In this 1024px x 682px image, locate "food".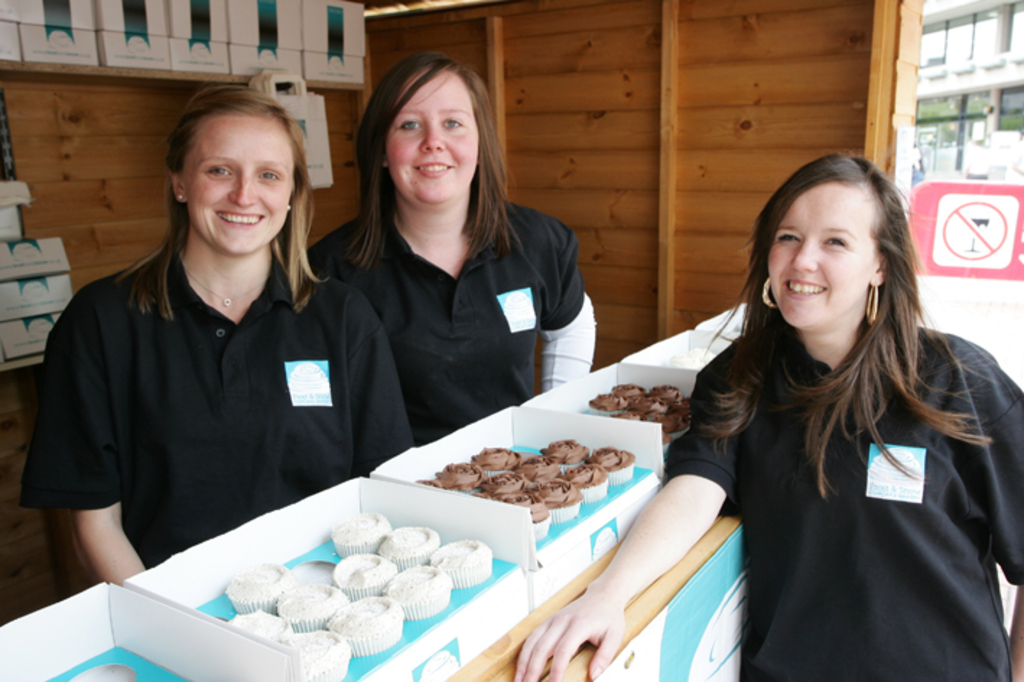
Bounding box: (left=283, top=626, right=348, bottom=681).
